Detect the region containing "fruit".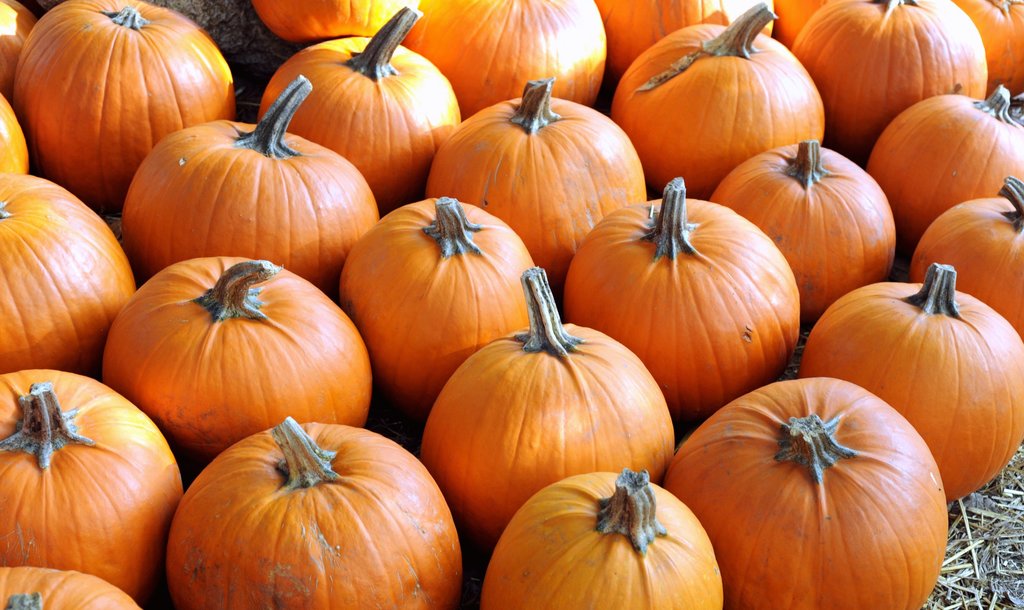
[x1=412, y1=263, x2=670, y2=544].
